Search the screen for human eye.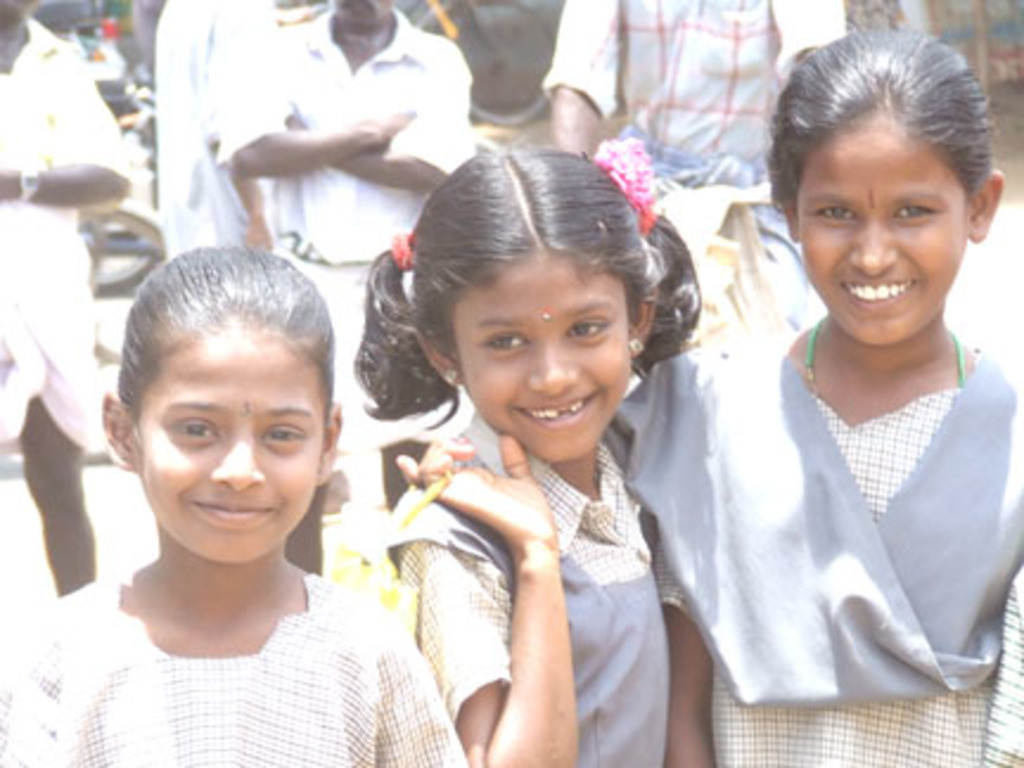
Found at (479, 332, 531, 351).
